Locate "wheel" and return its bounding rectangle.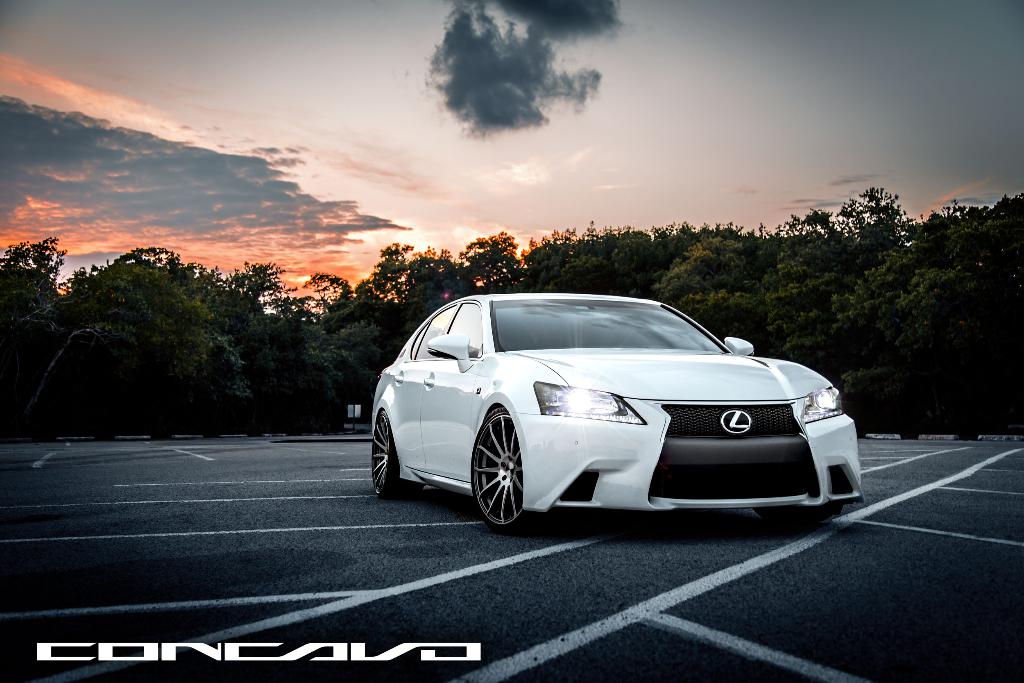
x1=751, y1=504, x2=831, y2=522.
